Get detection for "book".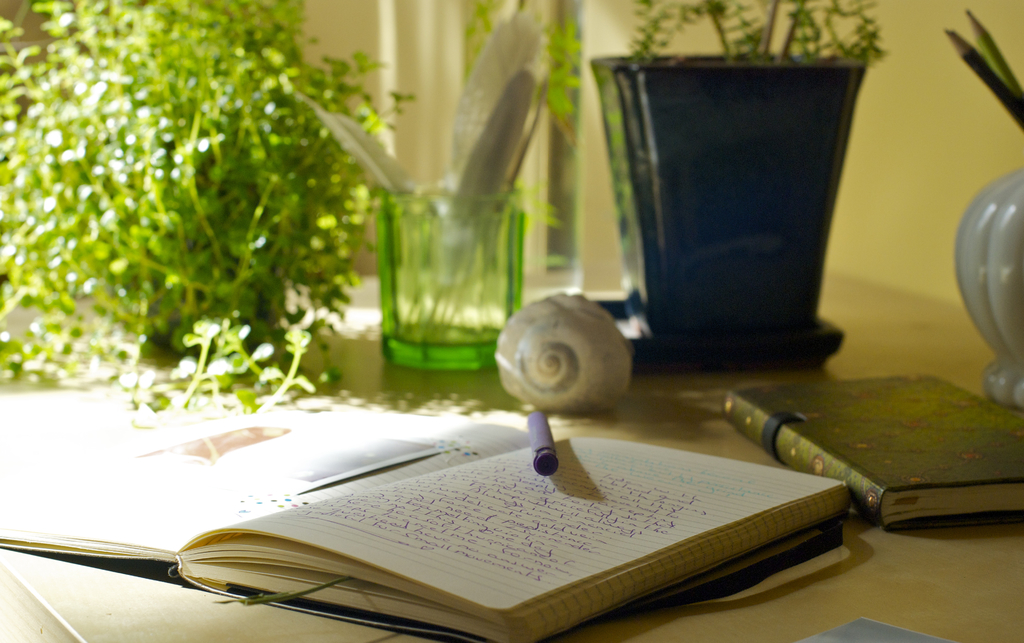
Detection: detection(11, 410, 931, 625).
